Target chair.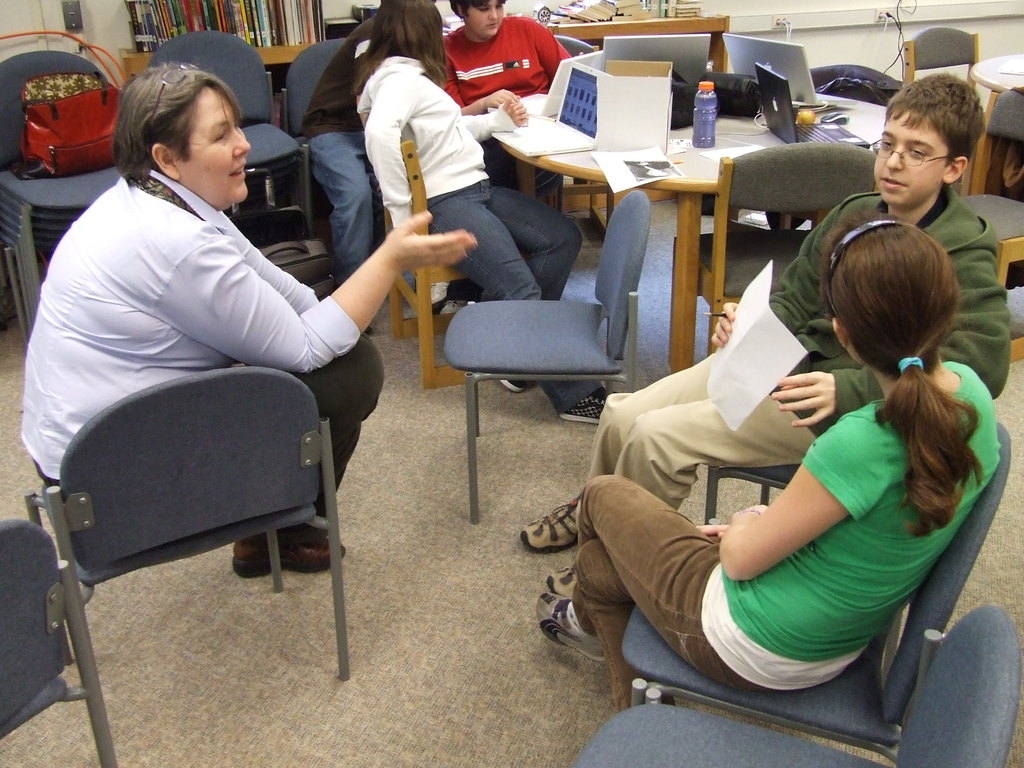
Target region: pyautogui.locateOnScreen(705, 463, 803, 529).
